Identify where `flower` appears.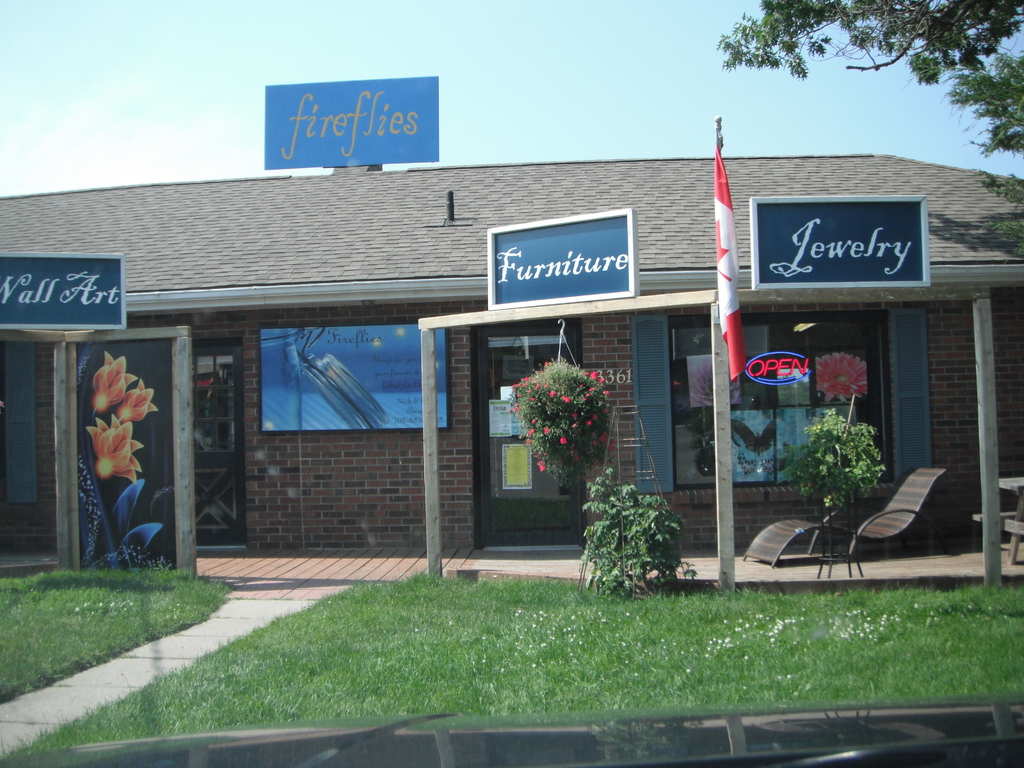
Appears at (left=572, top=419, right=578, bottom=430).
